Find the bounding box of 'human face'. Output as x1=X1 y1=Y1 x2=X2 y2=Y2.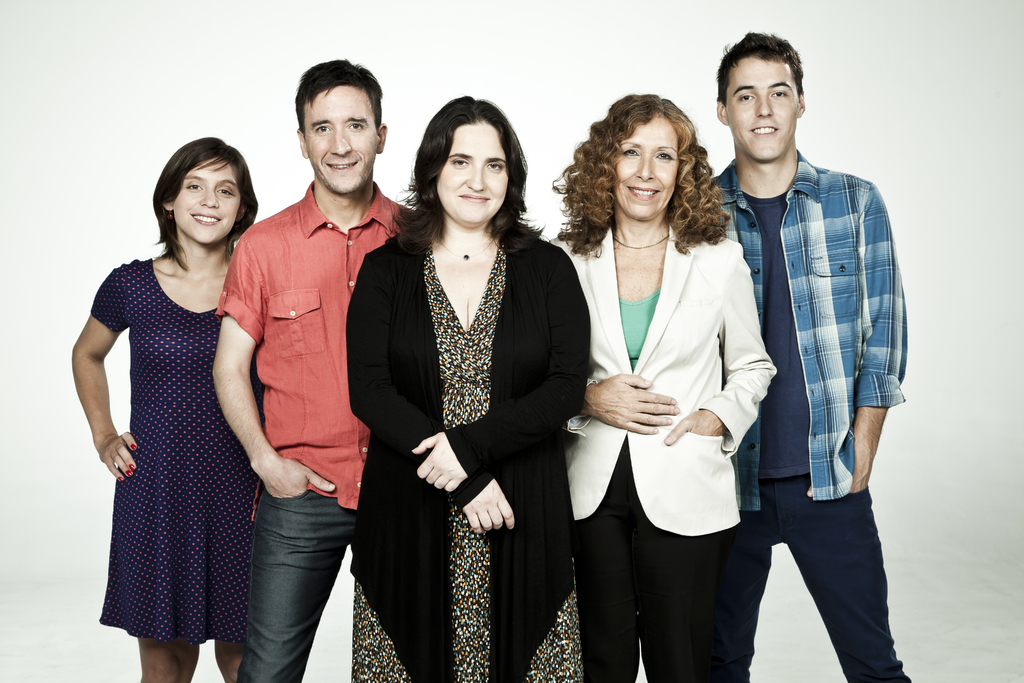
x1=725 y1=58 x2=794 y2=154.
